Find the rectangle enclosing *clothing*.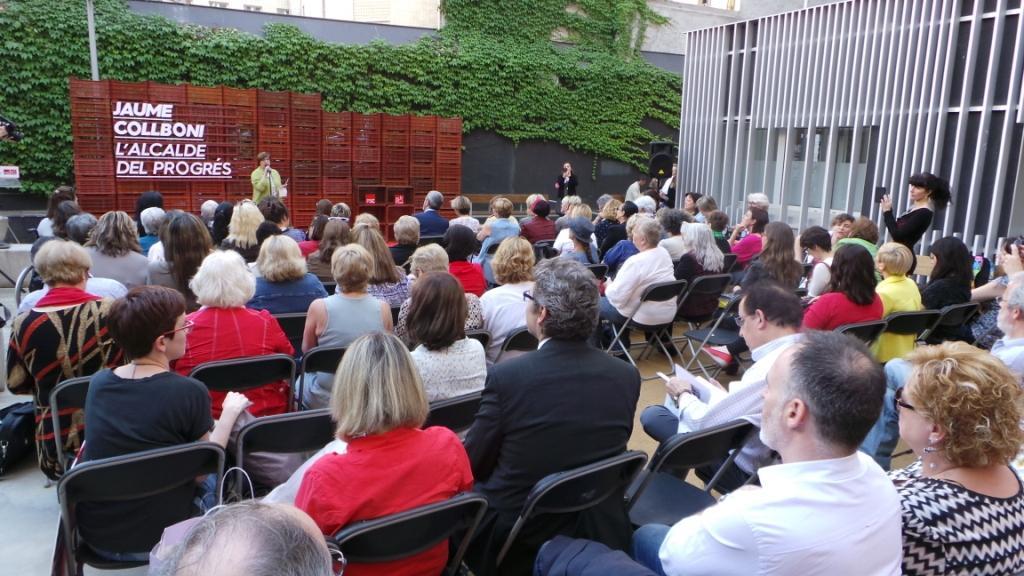
pyautogui.locateOnScreen(153, 260, 199, 315).
